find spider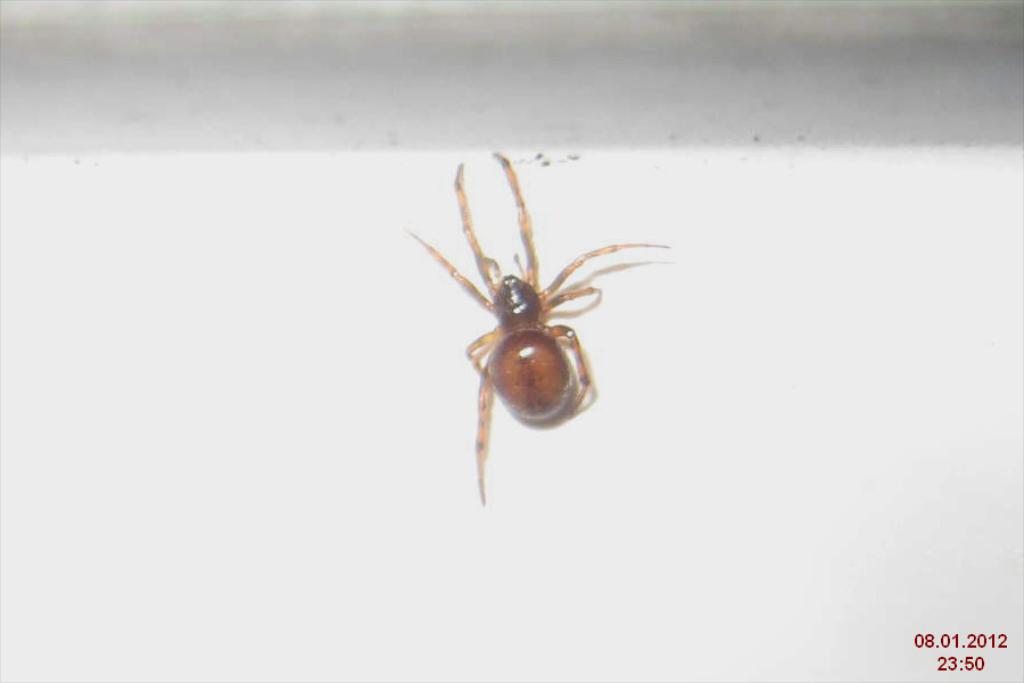
407, 146, 669, 499
